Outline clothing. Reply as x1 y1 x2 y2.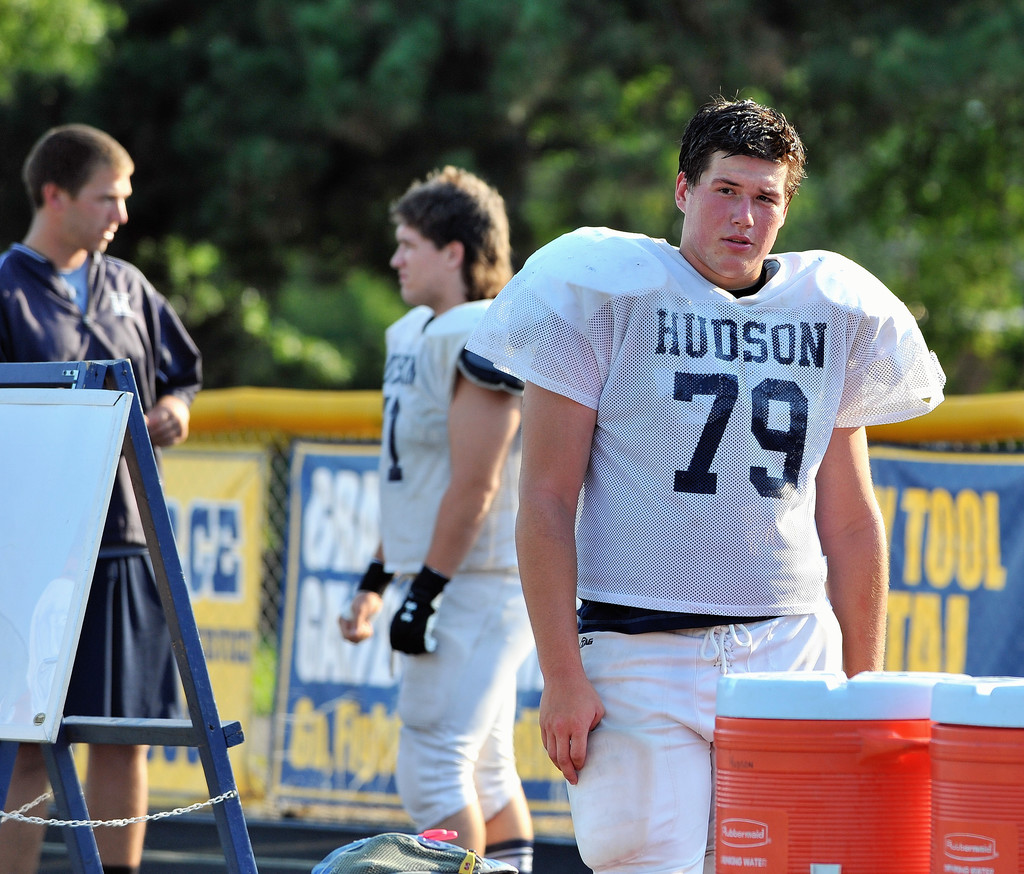
0 233 211 752.
